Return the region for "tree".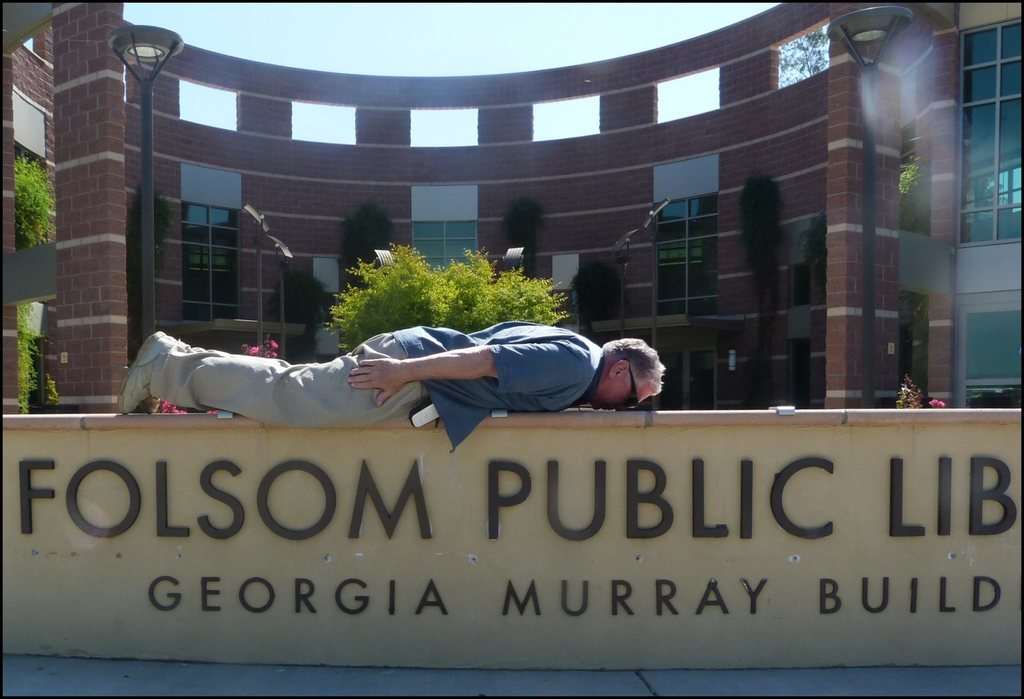
BBox(724, 166, 785, 326).
